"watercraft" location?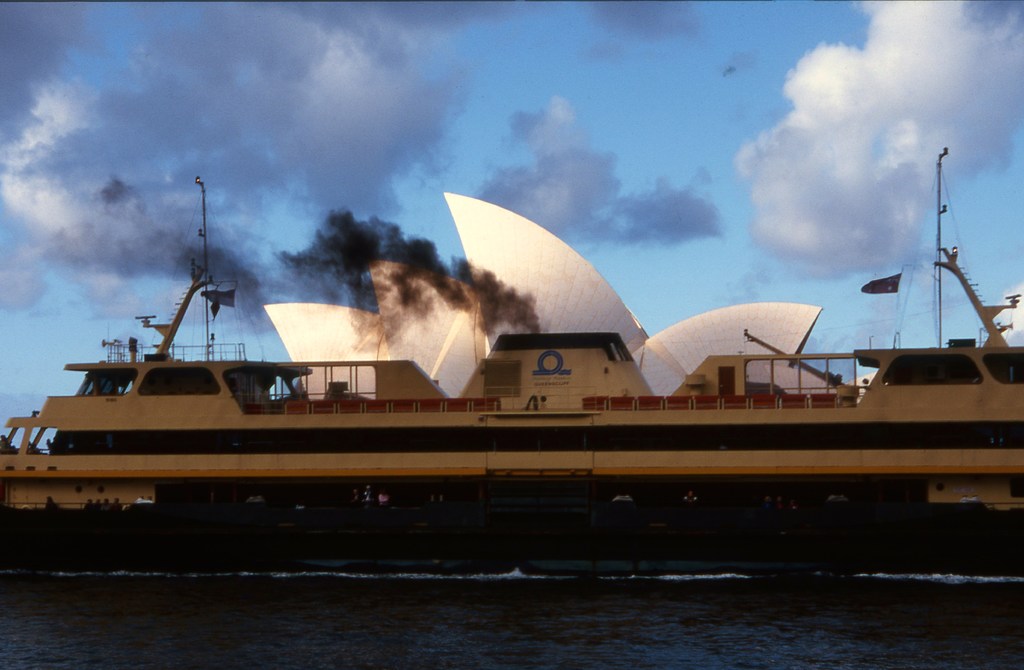
[left=0, top=281, right=966, bottom=547]
